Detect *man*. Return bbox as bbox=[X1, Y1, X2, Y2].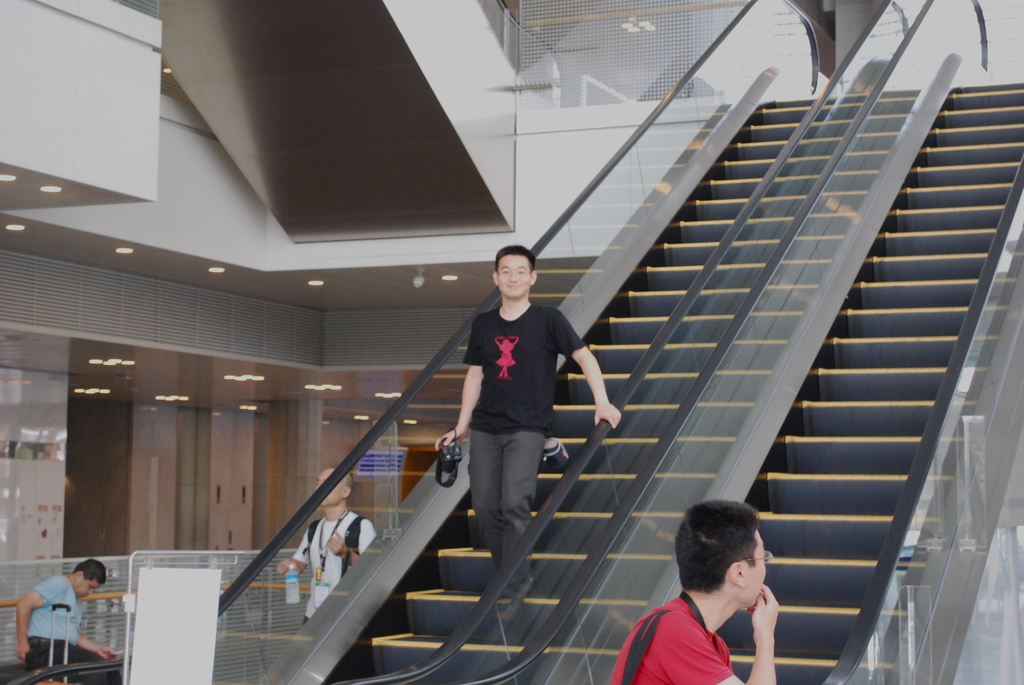
bbox=[435, 240, 623, 615].
